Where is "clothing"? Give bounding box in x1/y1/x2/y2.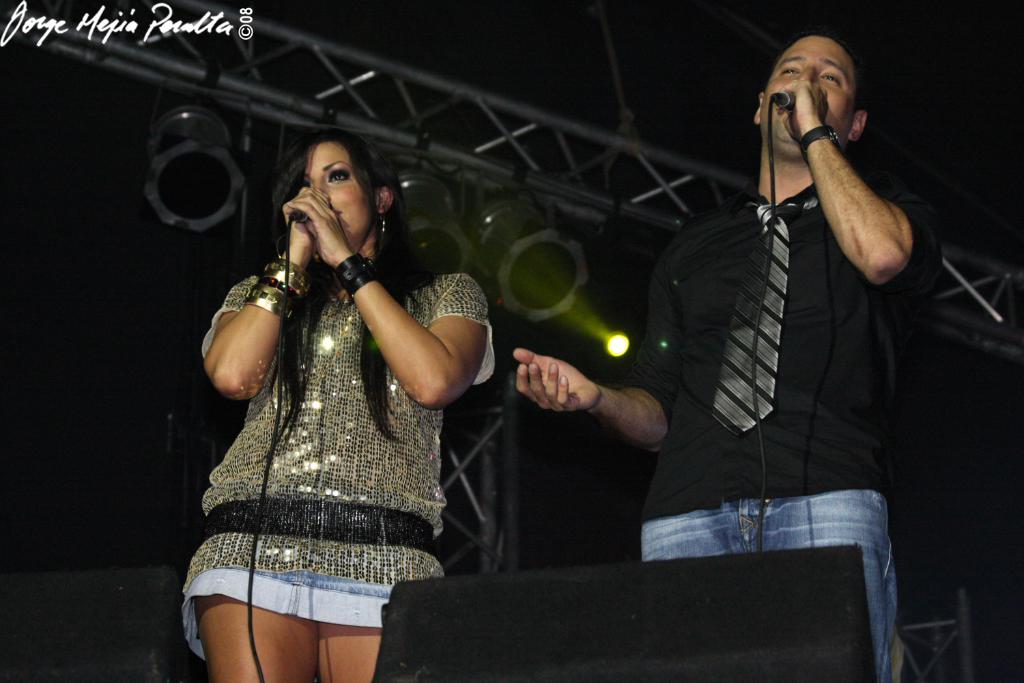
616/160/941/682.
